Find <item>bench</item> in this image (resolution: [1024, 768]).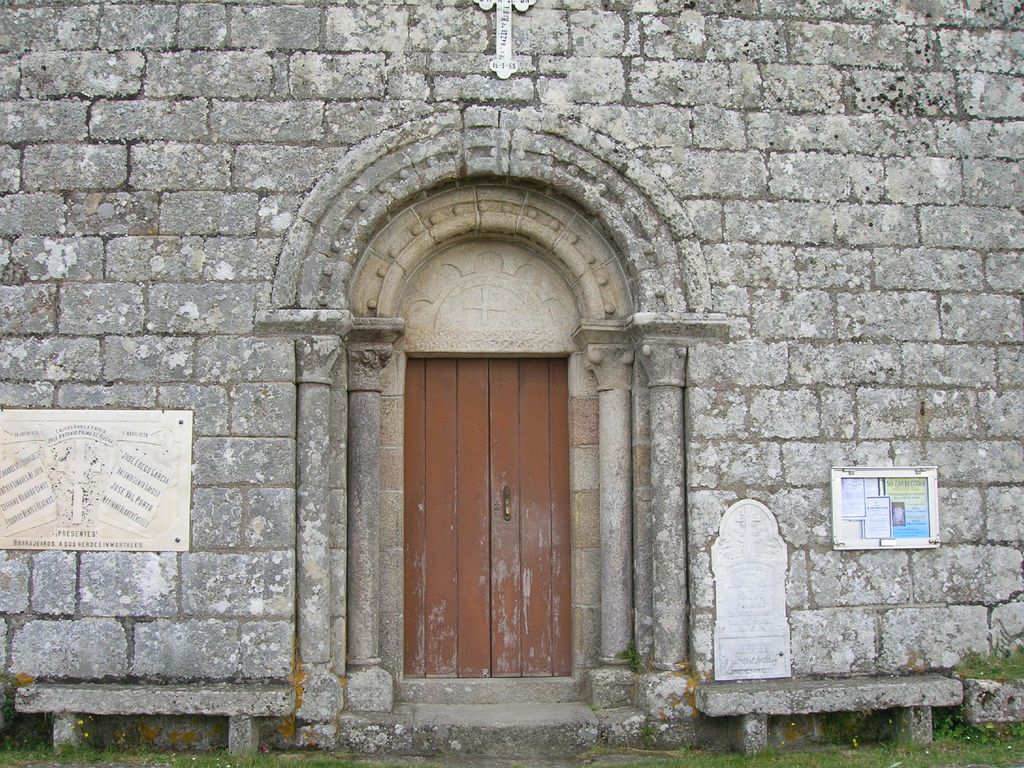
detection(17, 683, 294, 751).
